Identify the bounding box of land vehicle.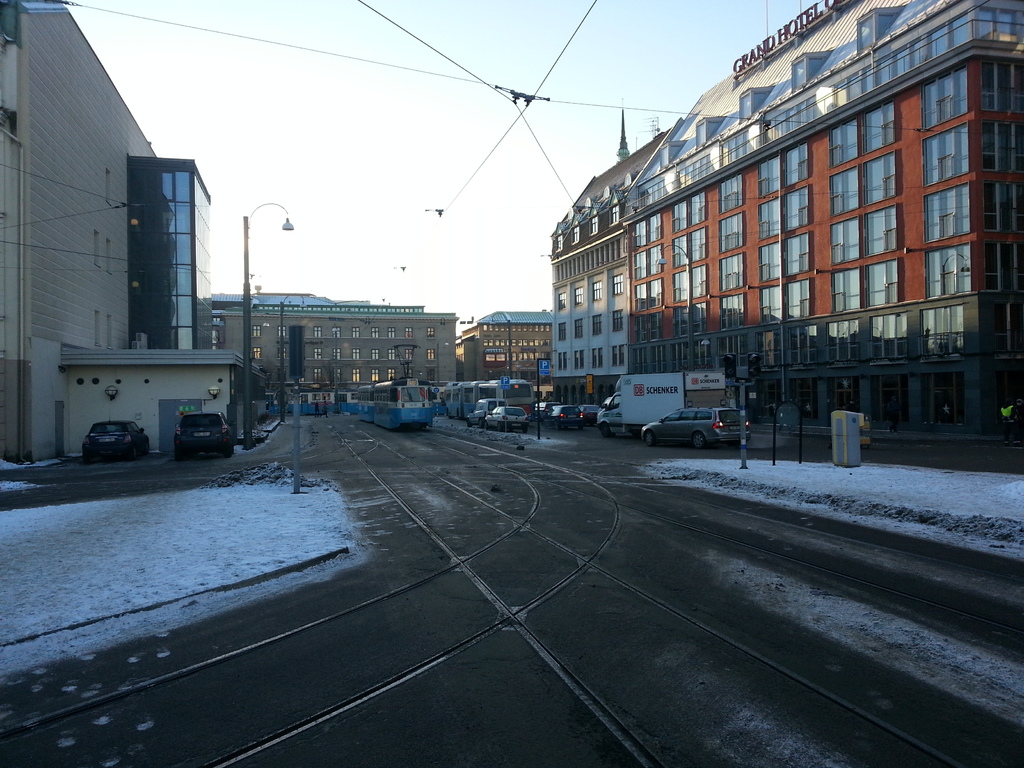
{"left": 647, "top": 404, "right": 754, "bottom": 454}.
